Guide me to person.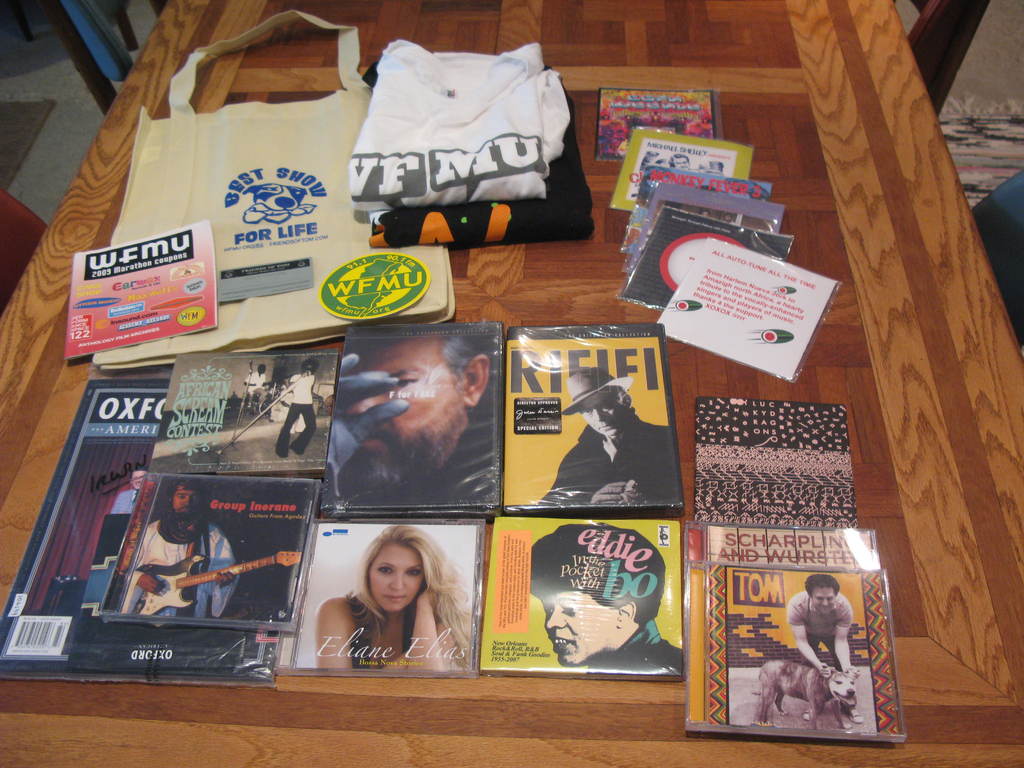
Guidance: box=[242, 359, 274, 417].
